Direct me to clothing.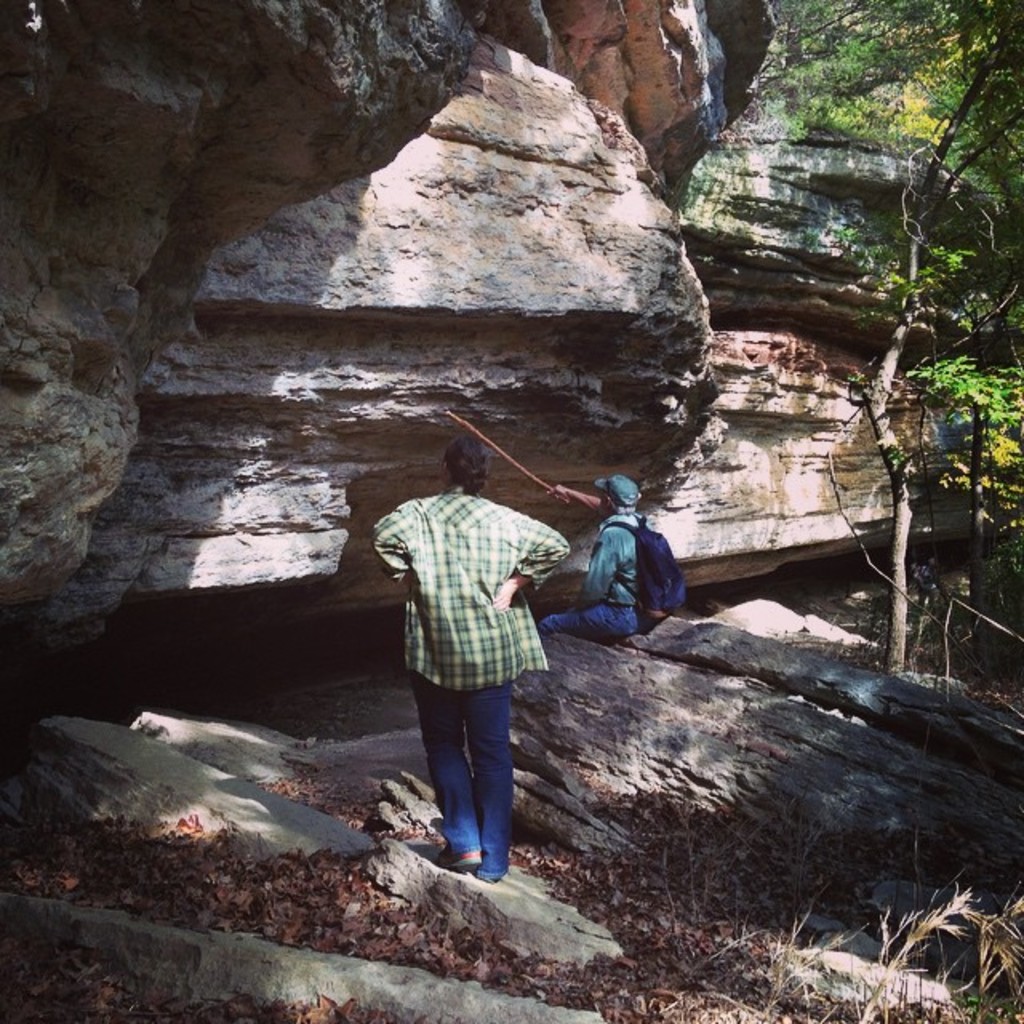
Direction: <box>536,507,630,656</box>.
